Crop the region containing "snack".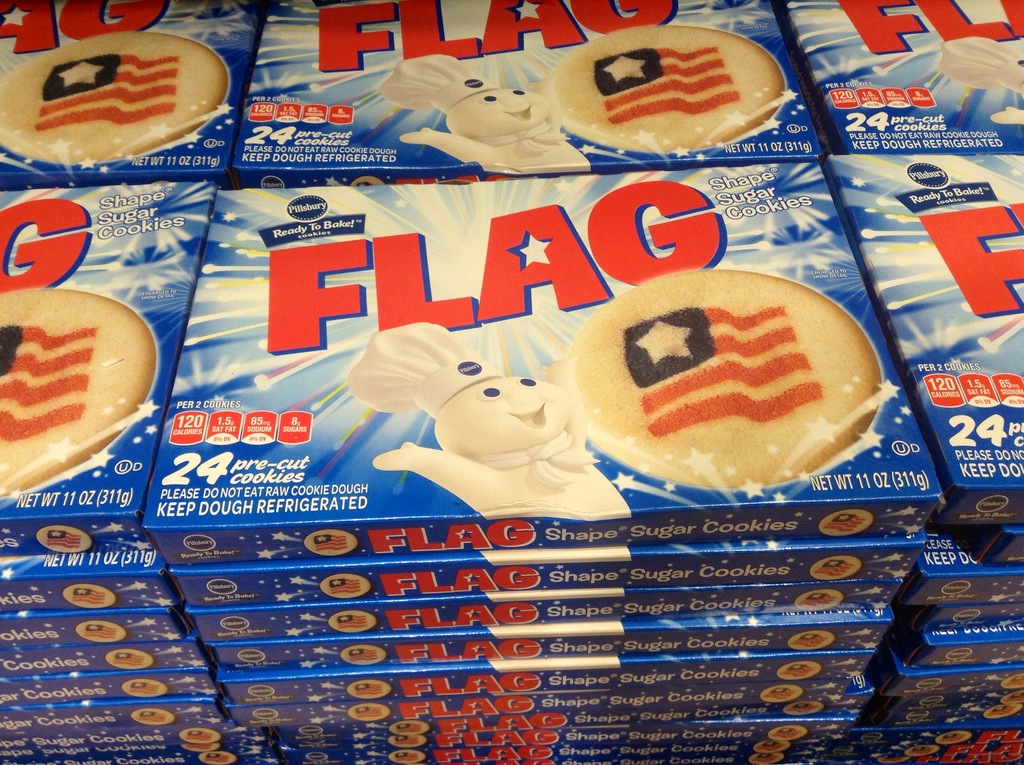
Crop region: 771 726 806 737.
